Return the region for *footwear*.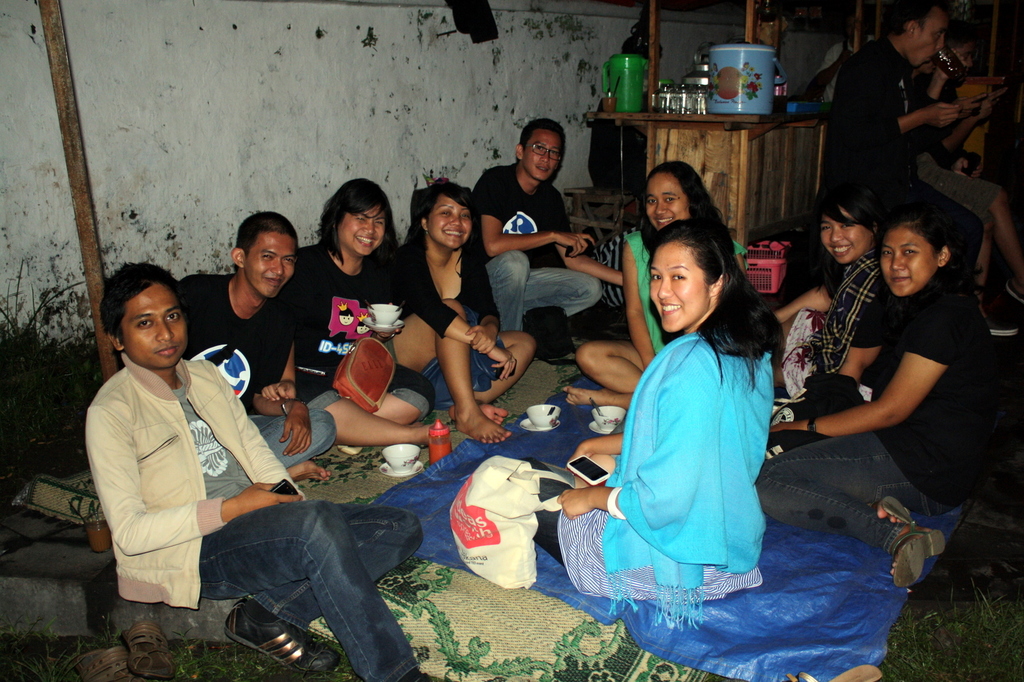
left=783, top=662, right=879, bottom=681.
